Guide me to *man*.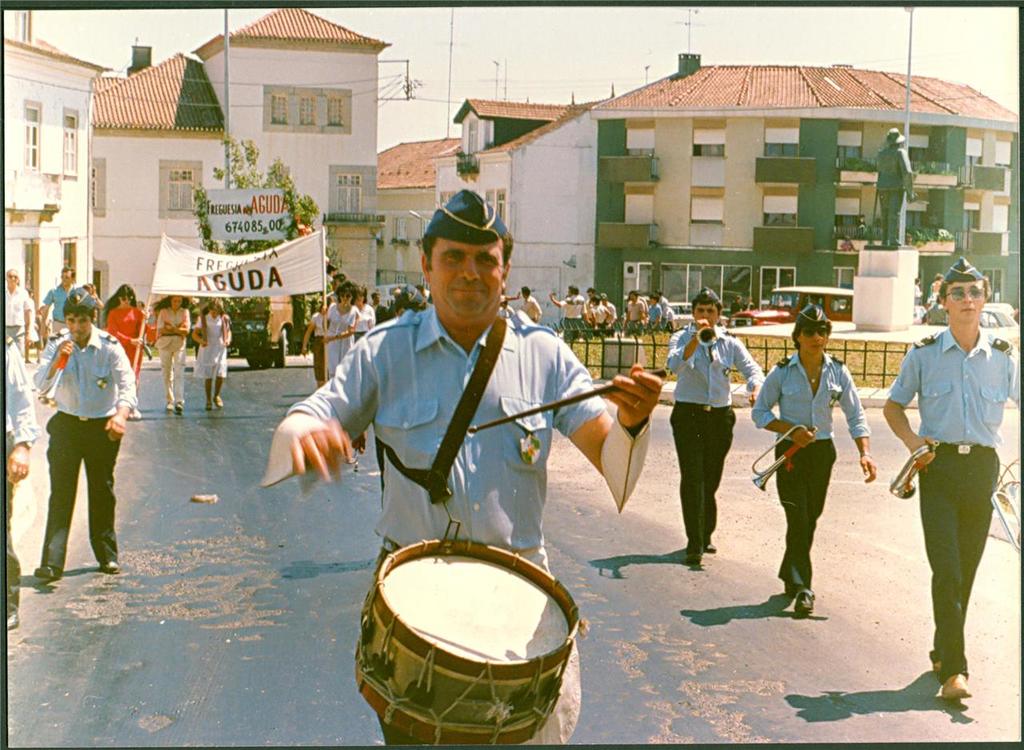
Guidance: x1=261 y1=181 x2=659 y2=748.
